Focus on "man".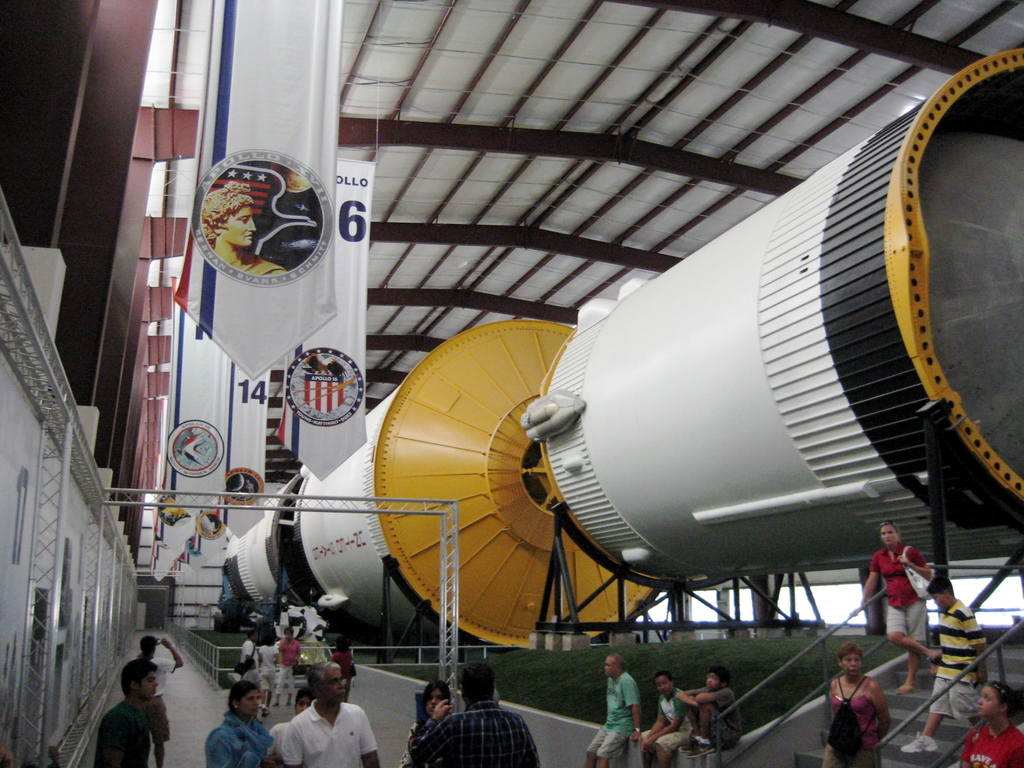
Focused at 857 521 932 698.
